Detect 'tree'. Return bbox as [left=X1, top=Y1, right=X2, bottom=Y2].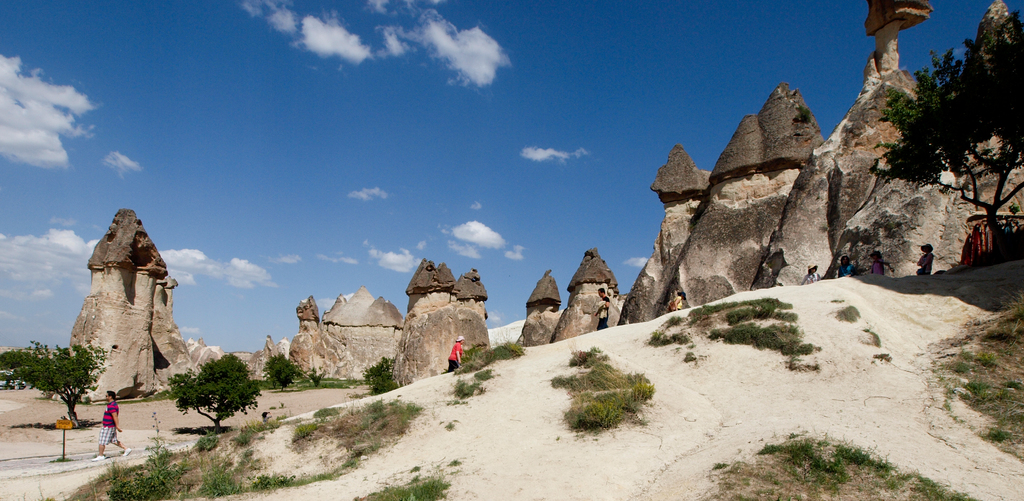
[left=171, top=353, right=266, bottom=436].
